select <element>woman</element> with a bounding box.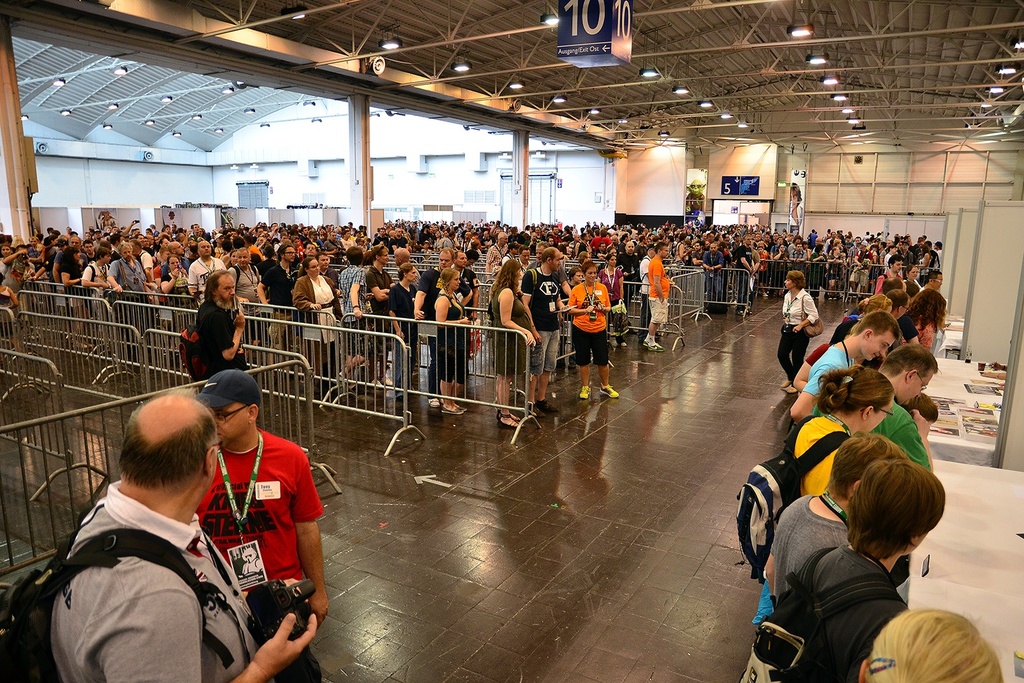
detection(431, 267, 466, 415).
